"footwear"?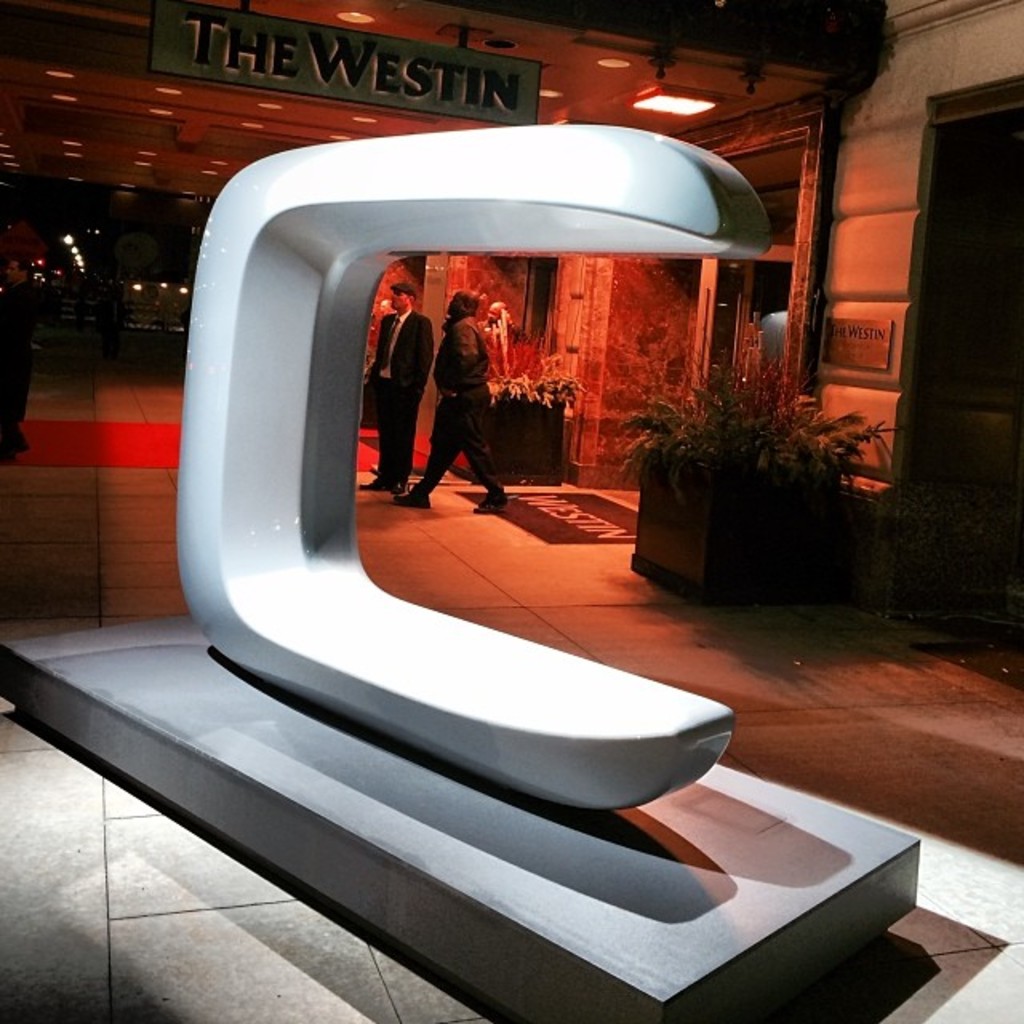
rect(477, 493, 509, 515)
